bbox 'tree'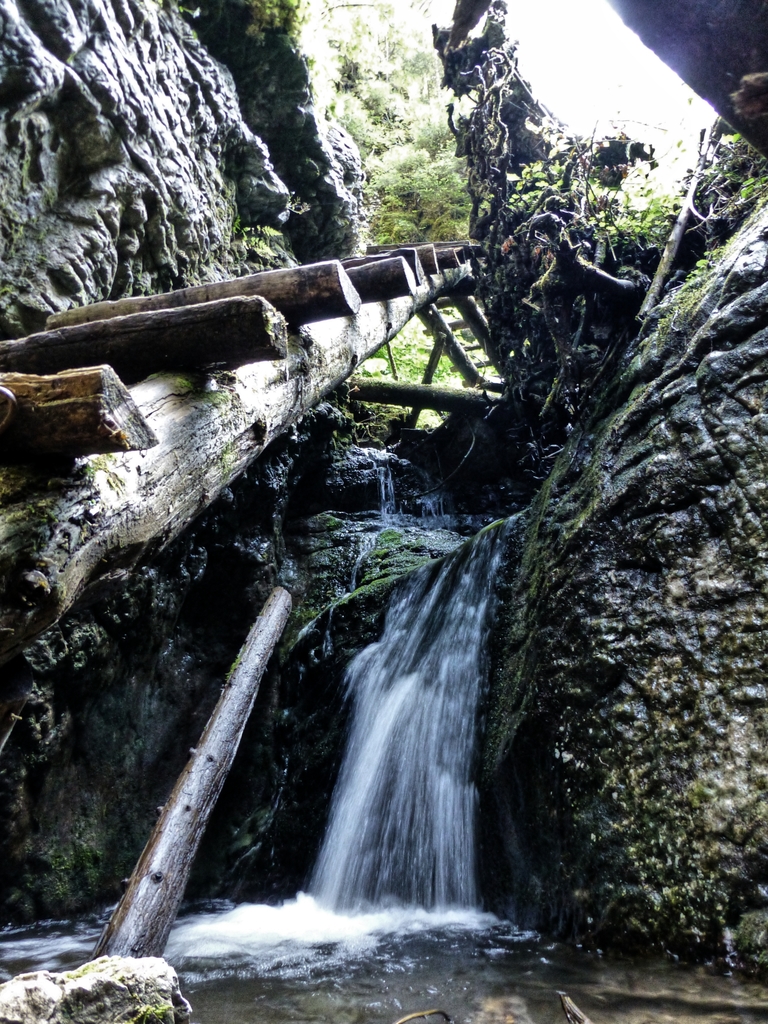
(x1=225, y1=0, x2=716, y2=248)
